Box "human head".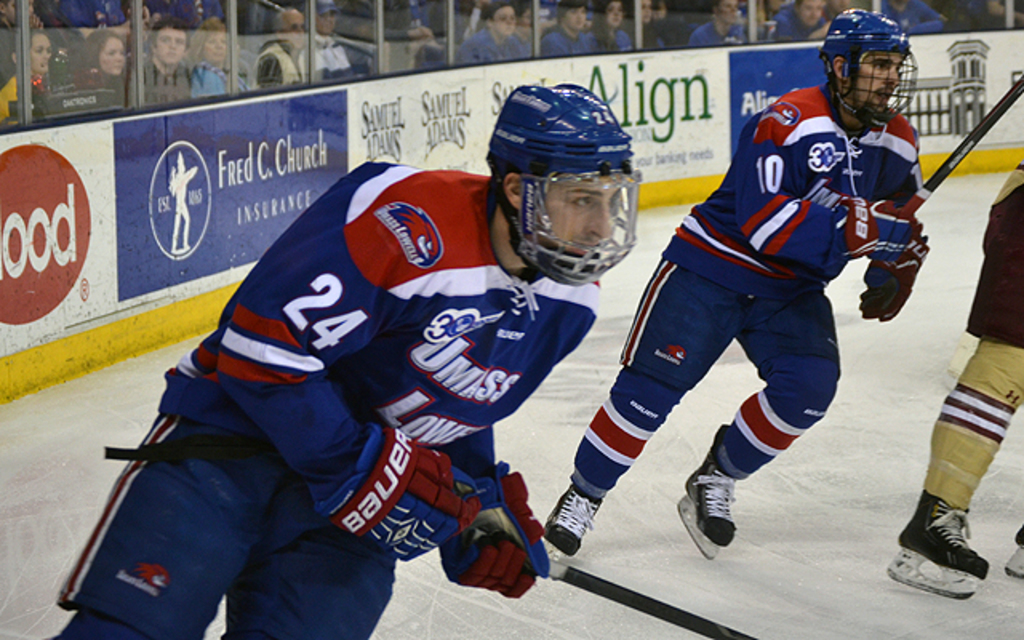
Rect(486, 0, 520, 38).
